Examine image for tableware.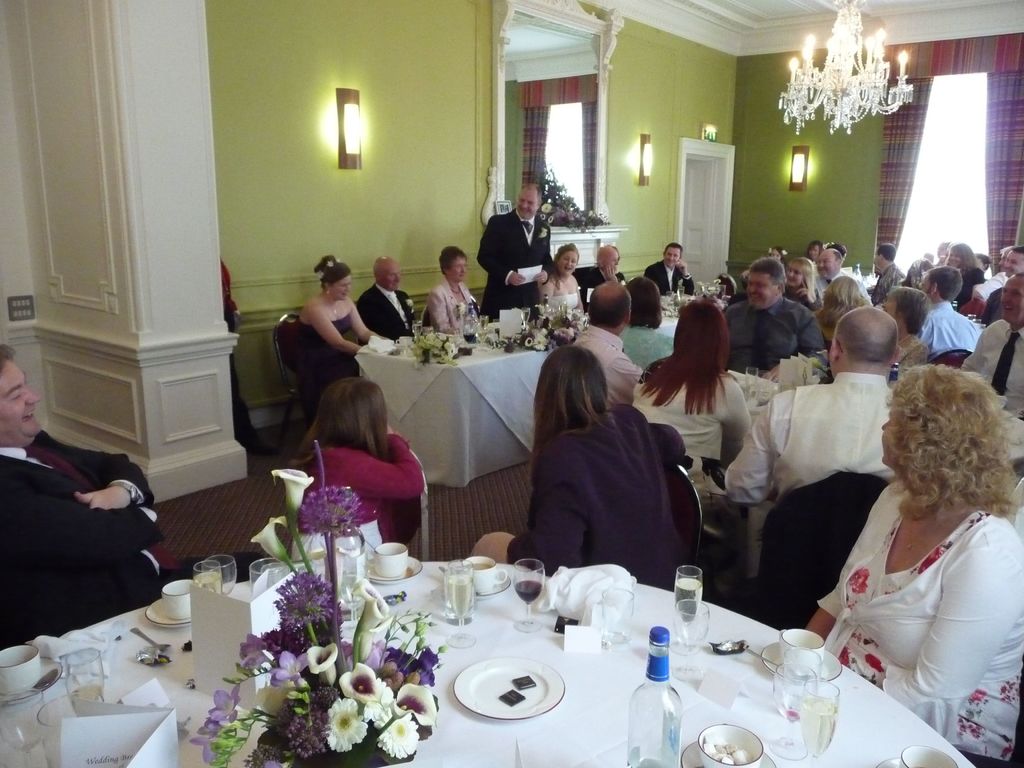
Examination result: {"left": 0, "top": 668, "right": 58, "bottom": 705}.
